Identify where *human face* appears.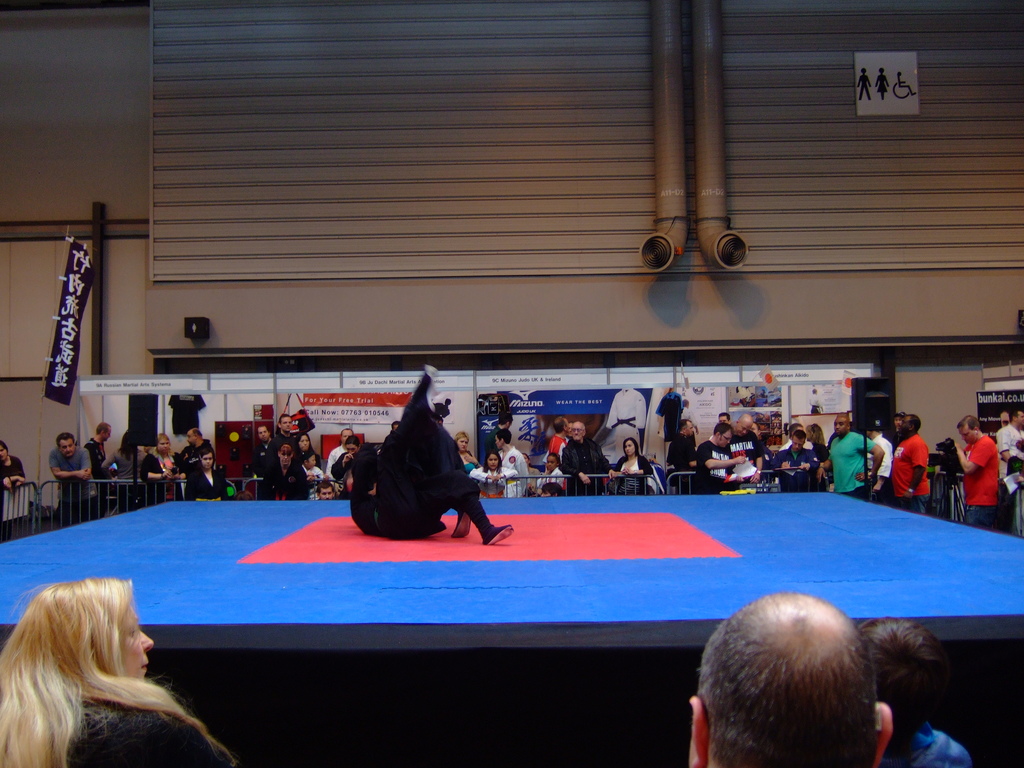
Appears at {"left": 157, "top": 440, "right": 170, "bottom": 451}.
